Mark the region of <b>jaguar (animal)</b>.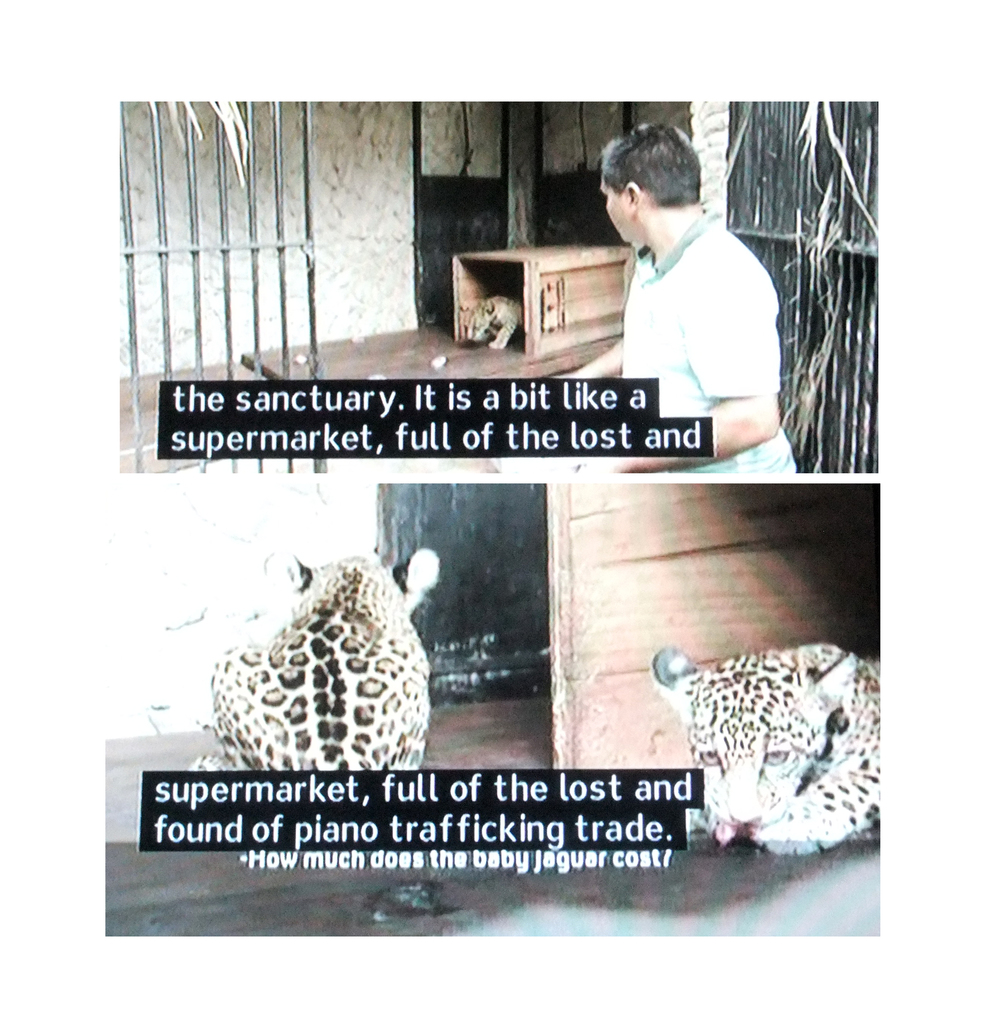
Region: {"x1": 651, "y1": 637, "x2": 881, "y2": 863}.
